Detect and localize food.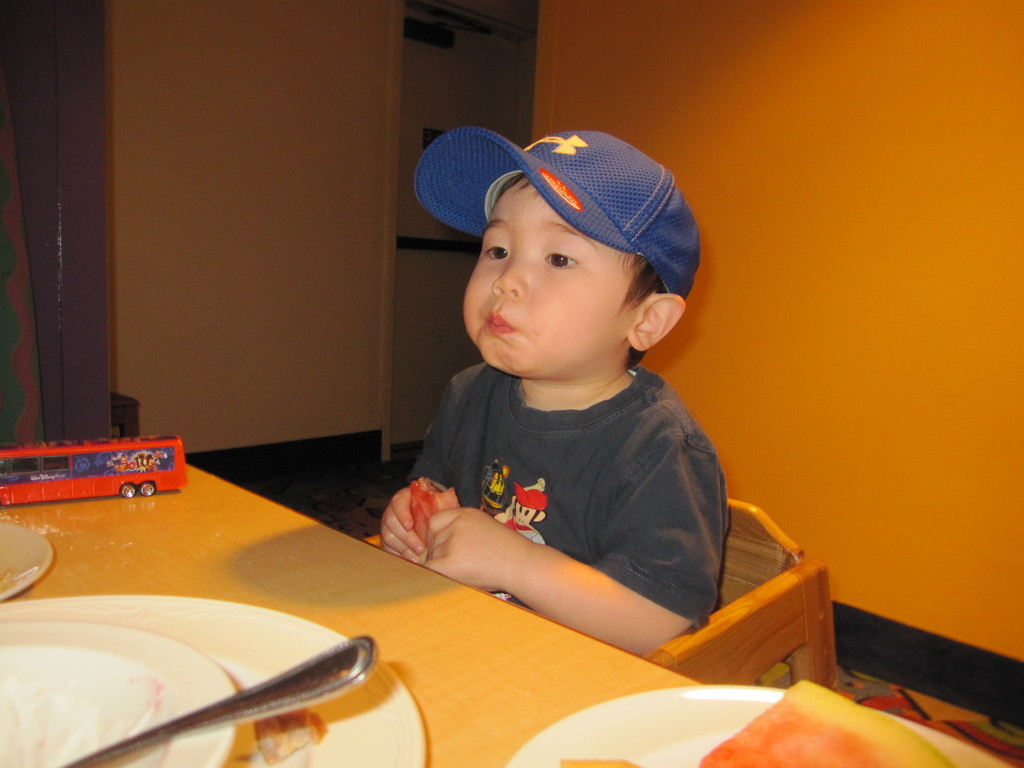
Localized at [x1=704, y1=685, x2=949, y2=765].
